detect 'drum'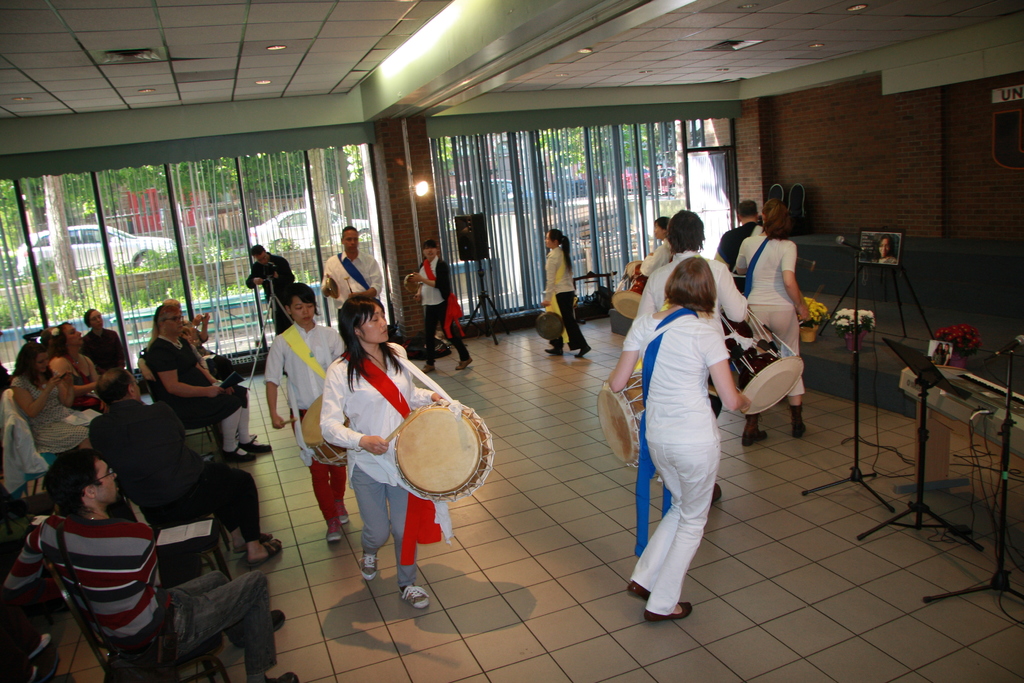
bbox(328, 276, 348, 297)
